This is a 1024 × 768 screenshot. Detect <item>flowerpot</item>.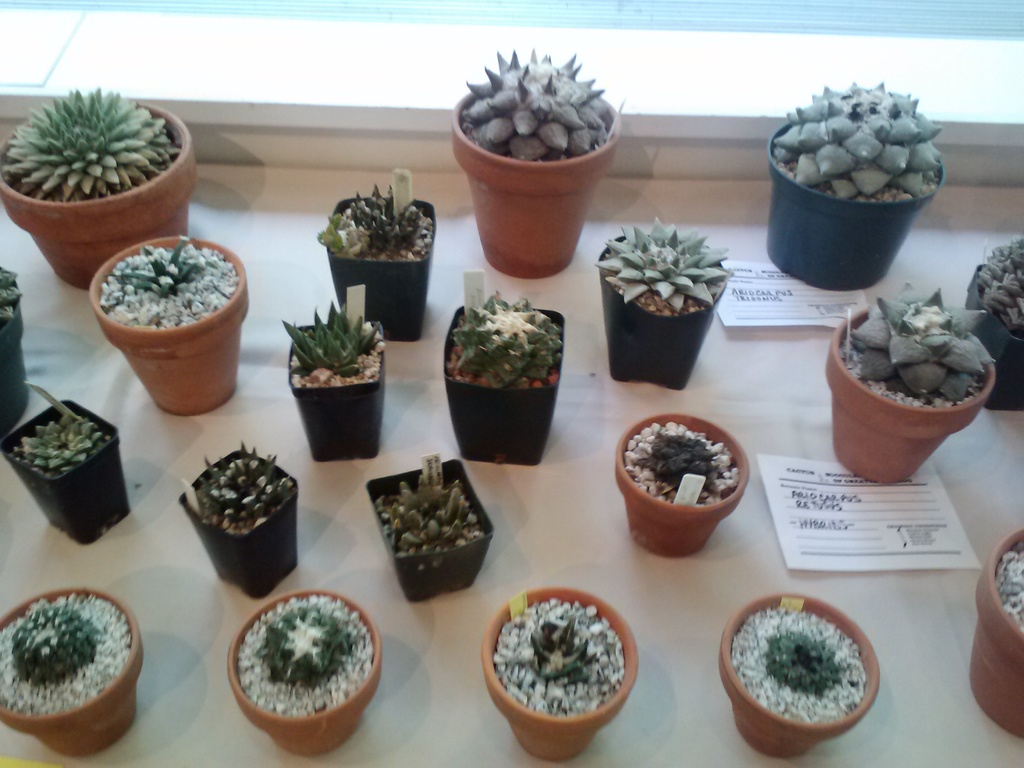
616/409/747/556.
